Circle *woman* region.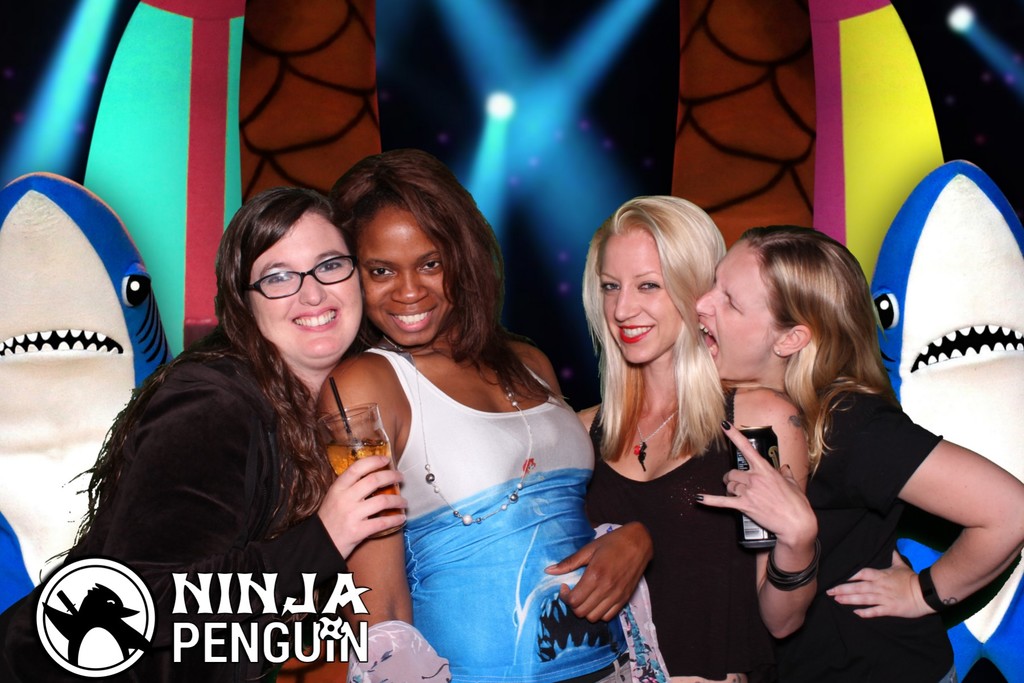
Region: <region>570, 194, 824, 682</region>.
